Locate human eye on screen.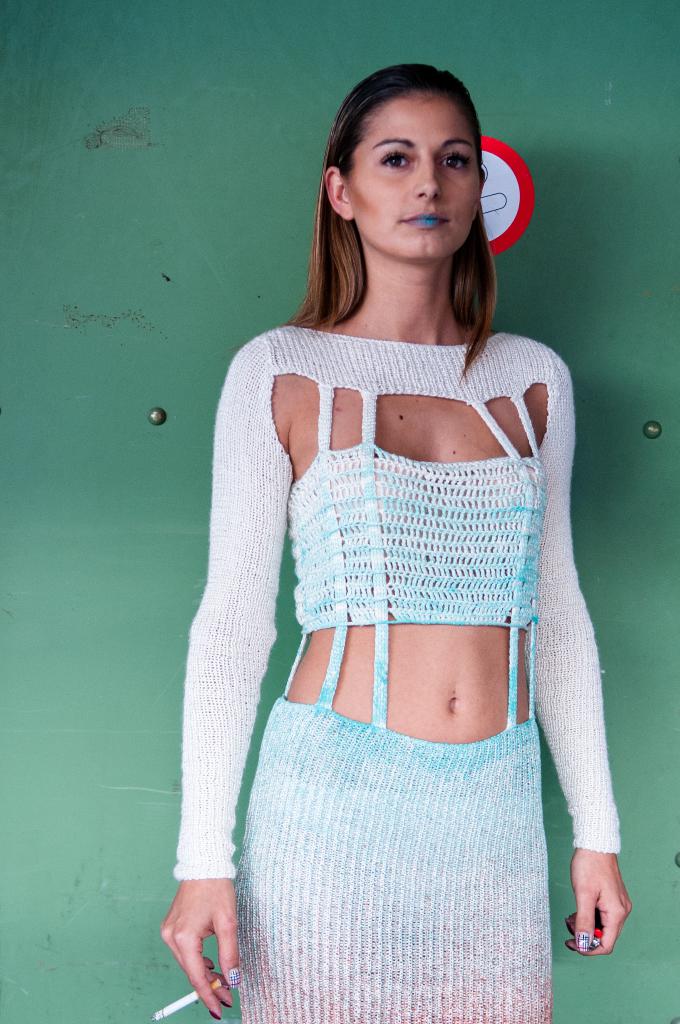
On screen at box=[379, 147, 414, 171].
